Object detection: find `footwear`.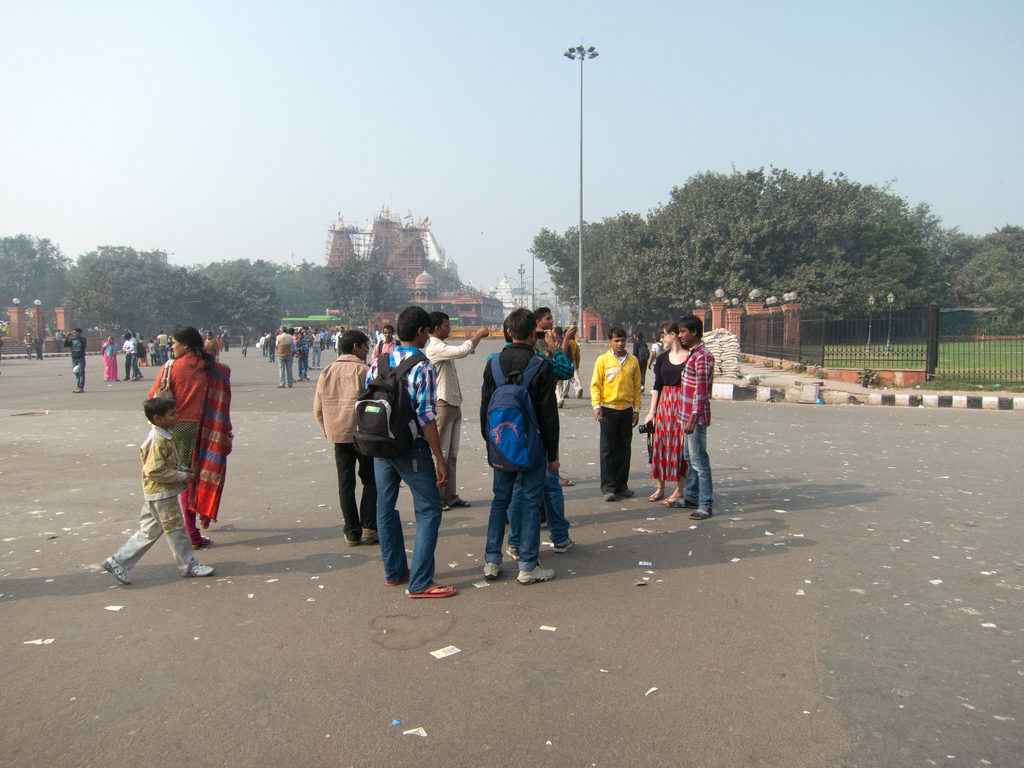
(670,497,695,509).
